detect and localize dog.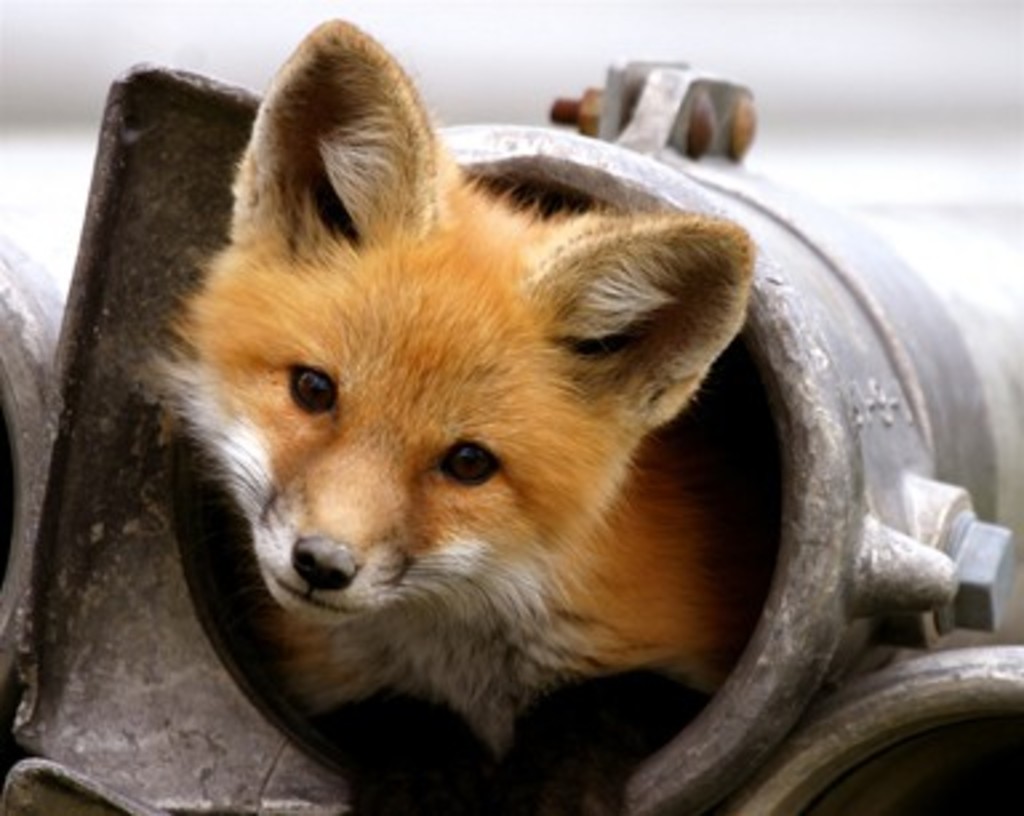
Localized at (133, 11, 760, 776).
